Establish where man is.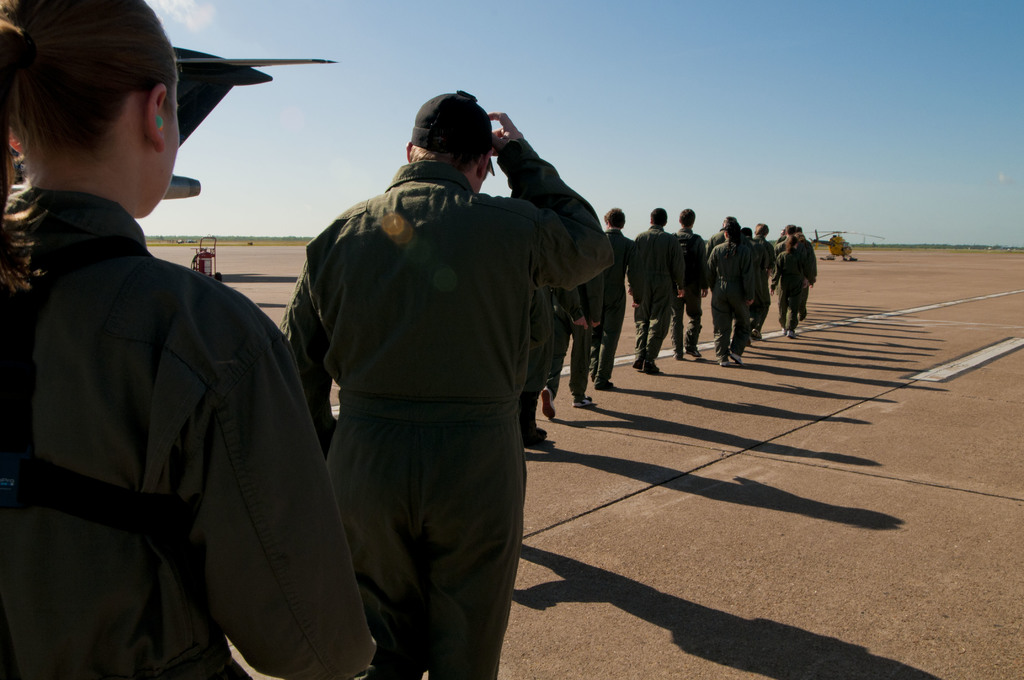
Established at x1=540 y1=273 x2=604 y2=421.
